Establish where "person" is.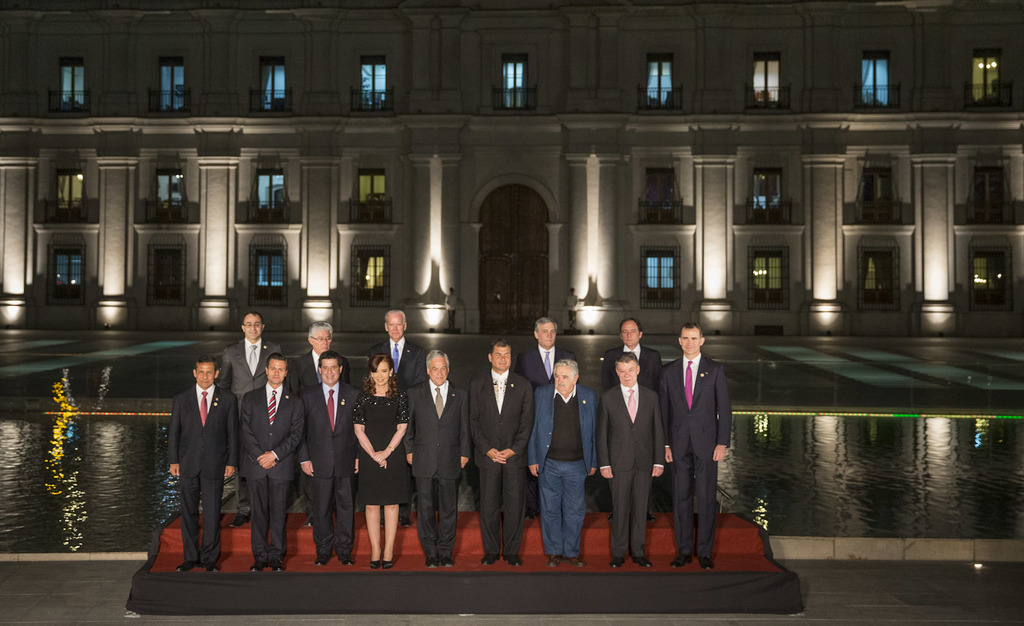
Established at (303,359,356,566).
